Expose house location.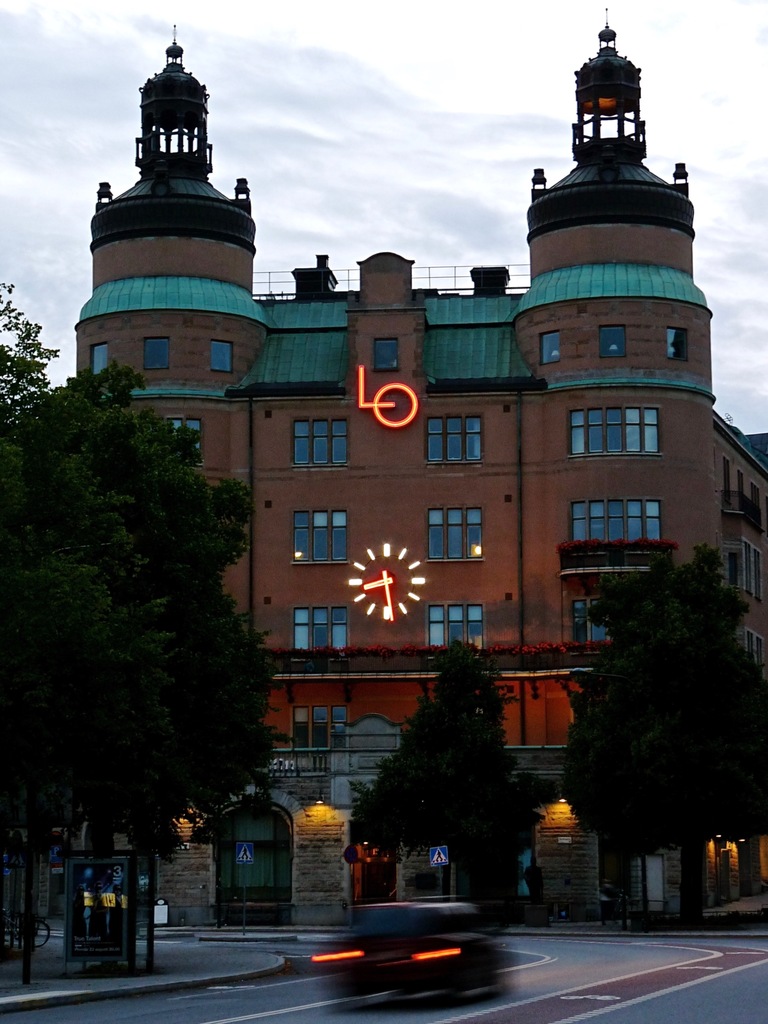
Exposed at <bbox>71, 59, 767, 845</bbox>.
